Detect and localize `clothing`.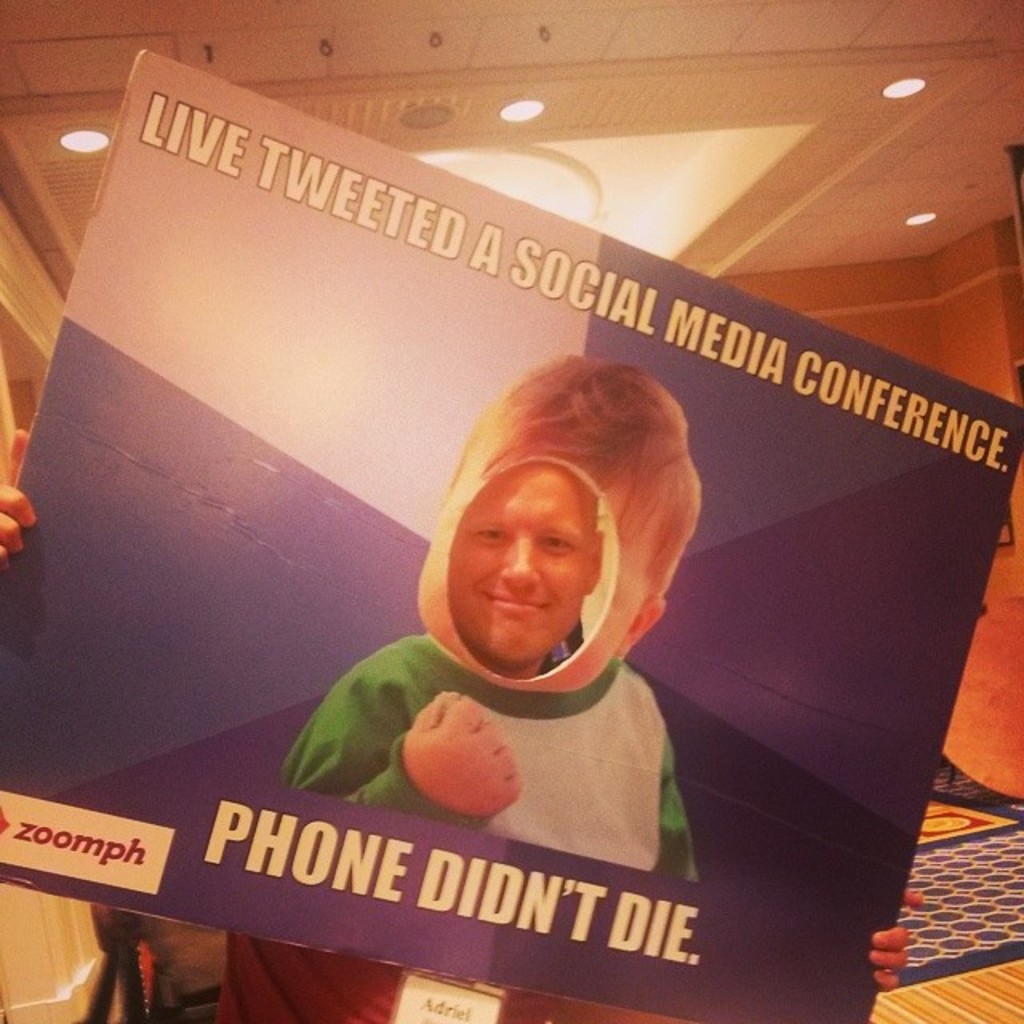
Localized at rect(282, 635, 696, 890).
